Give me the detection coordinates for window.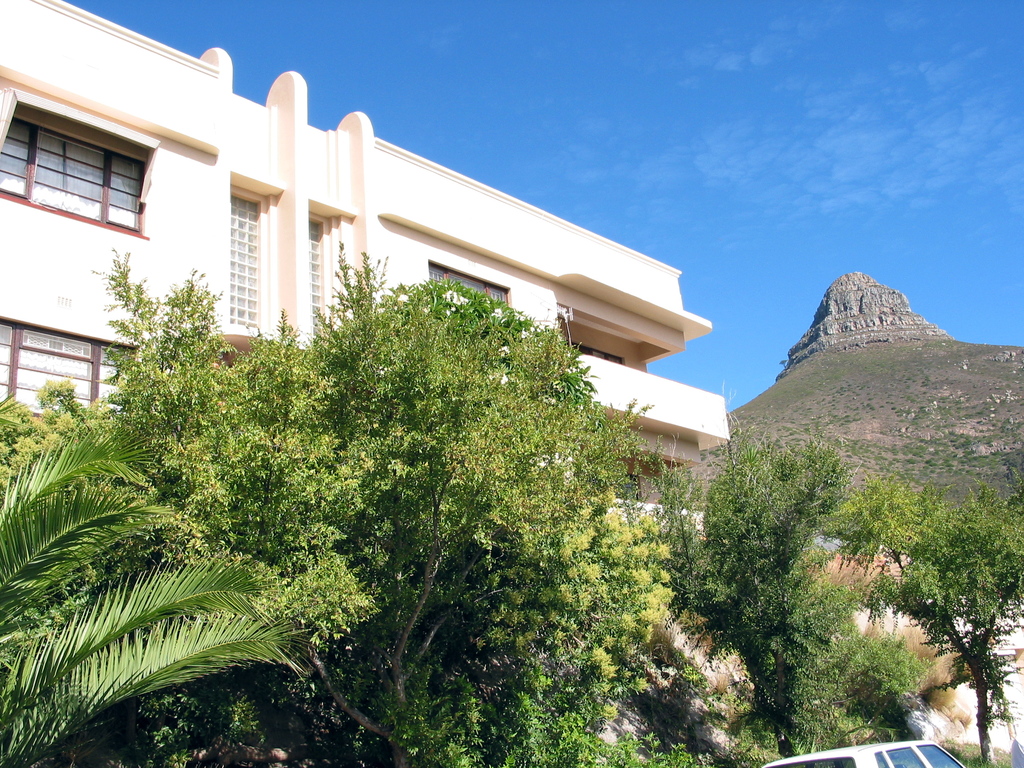
x1=429, y1=259, x2=513, y2=312.
